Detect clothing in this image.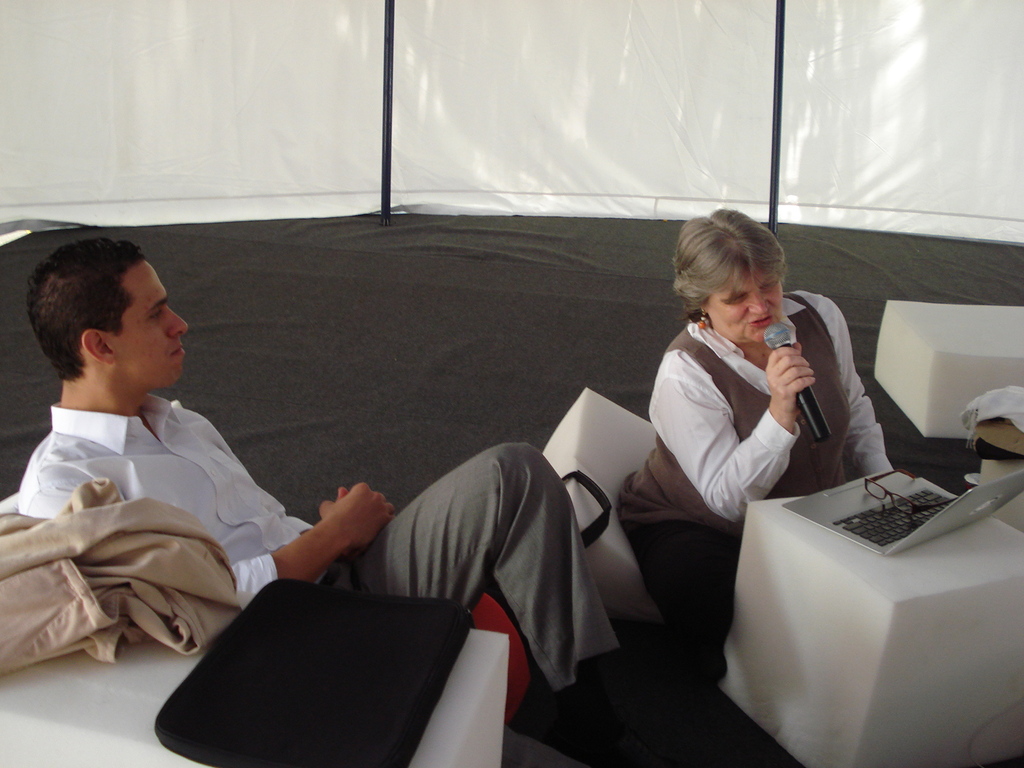
Detection: <box>0,471,249,679</box>.
